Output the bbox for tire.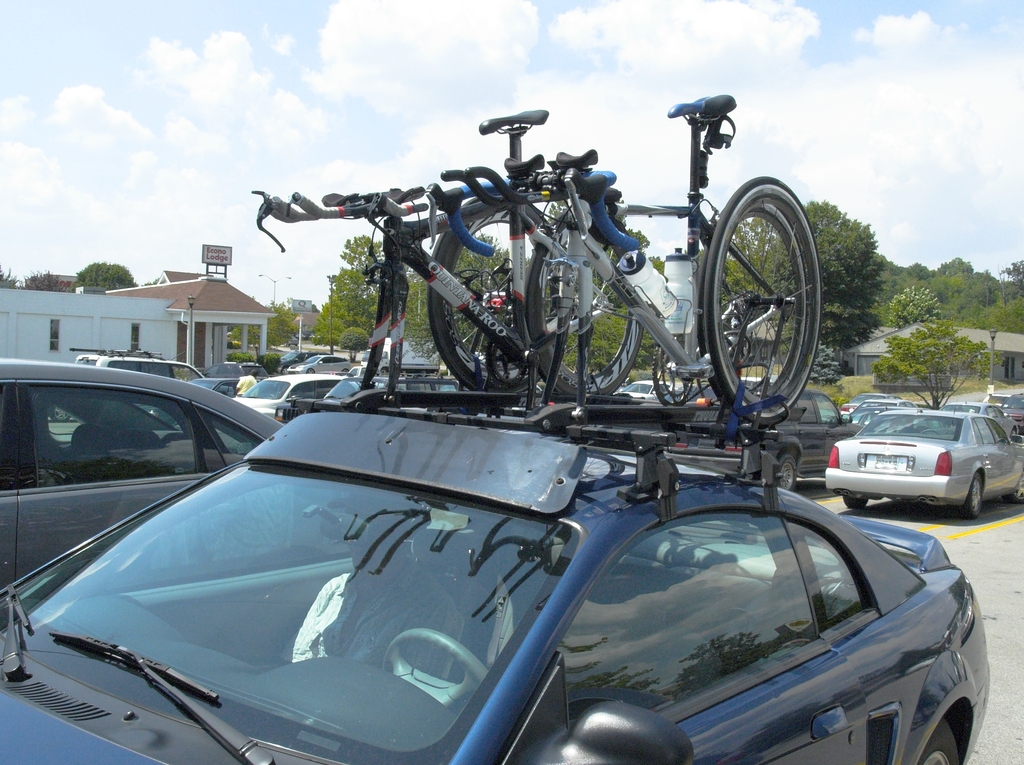
(x1=428, y1=196, x2=559, y2=391).
